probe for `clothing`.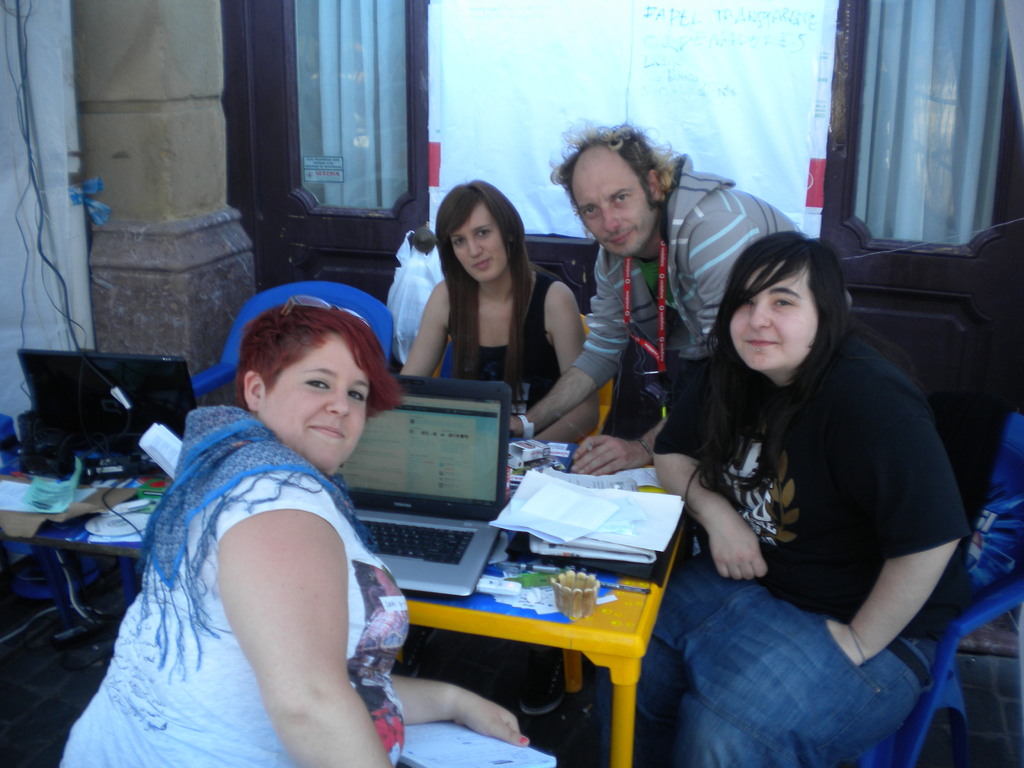
Probe result: Rect(570, 151, 816, 437).
